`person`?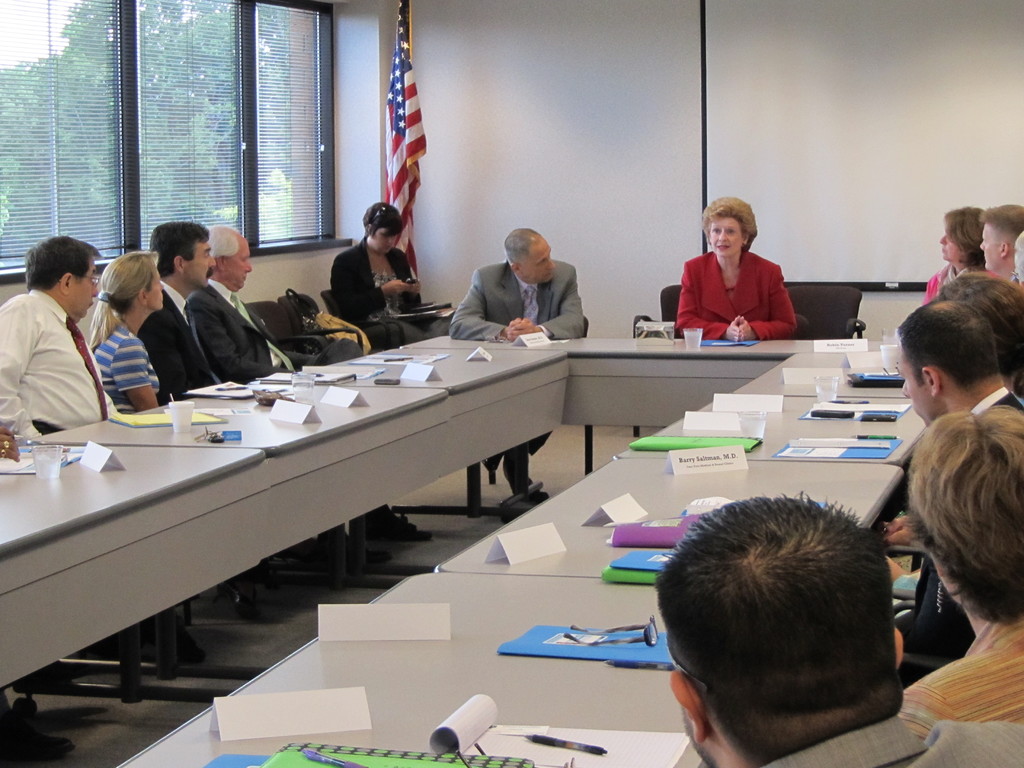
140,214,216,401
